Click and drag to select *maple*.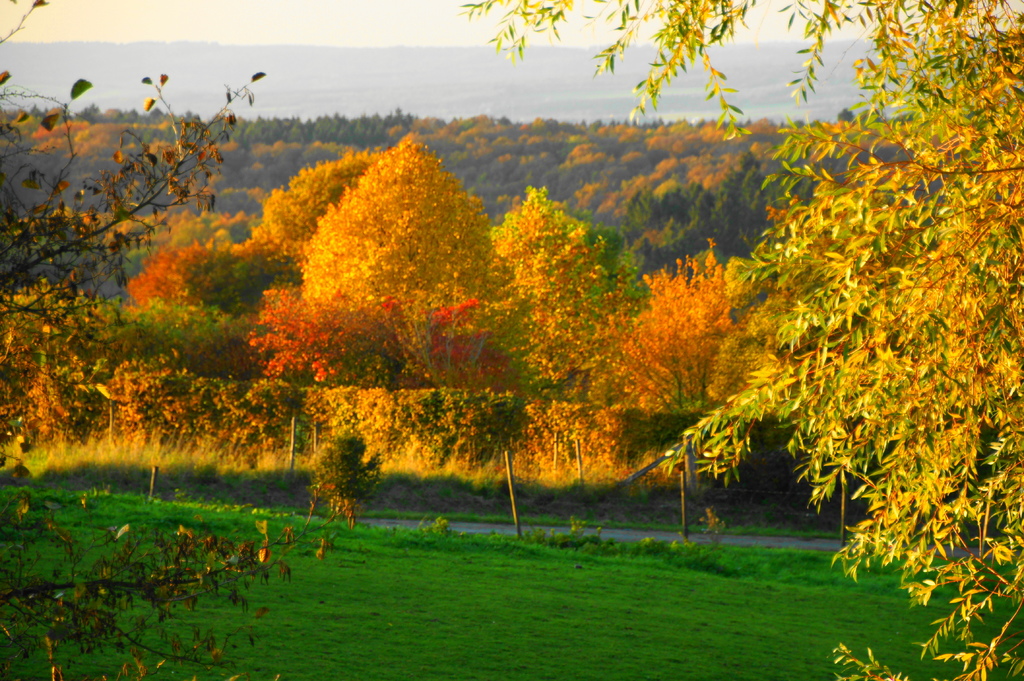
Selection: left=465, top=0, right=1017, bottom=680.
